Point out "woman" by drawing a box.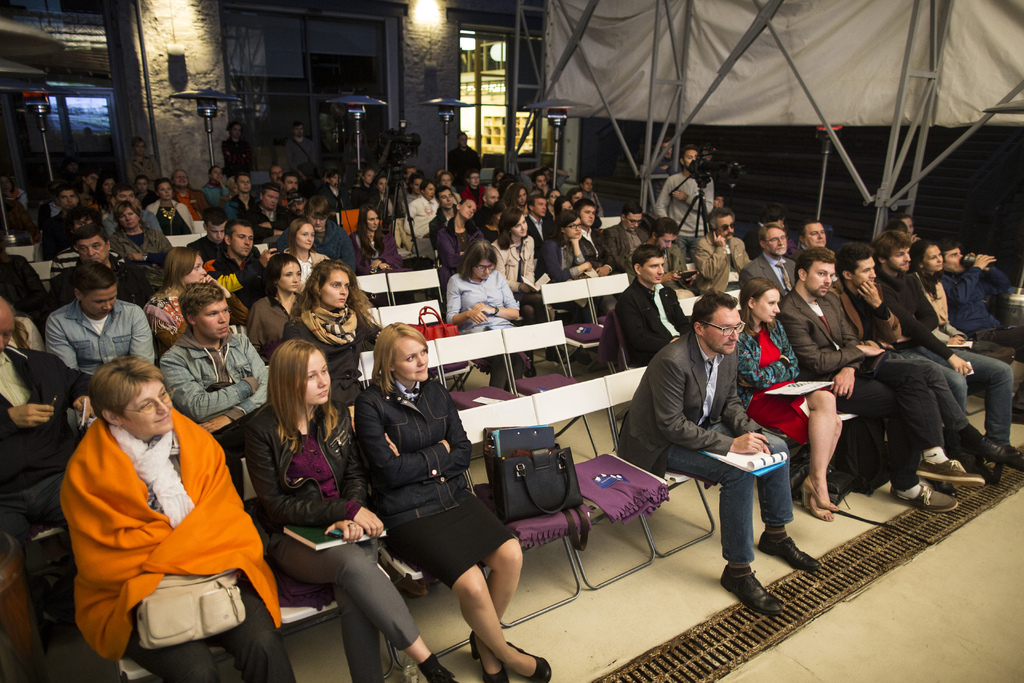
<bbox>152, 178, 195, 238</bbox>.
